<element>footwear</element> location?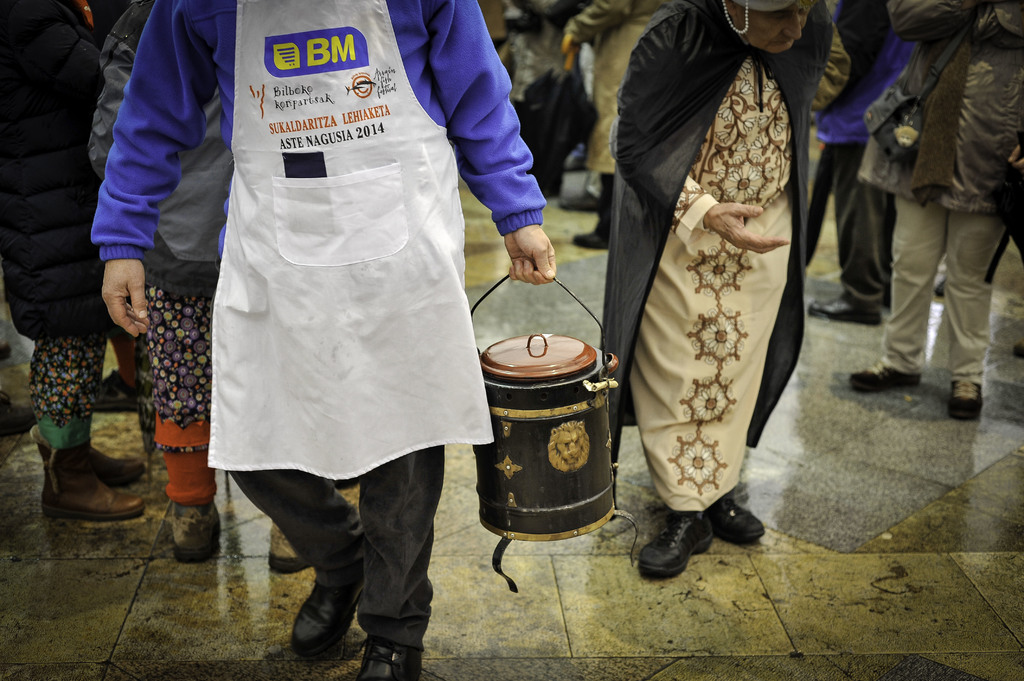
box(710, 498, 774, 548)
